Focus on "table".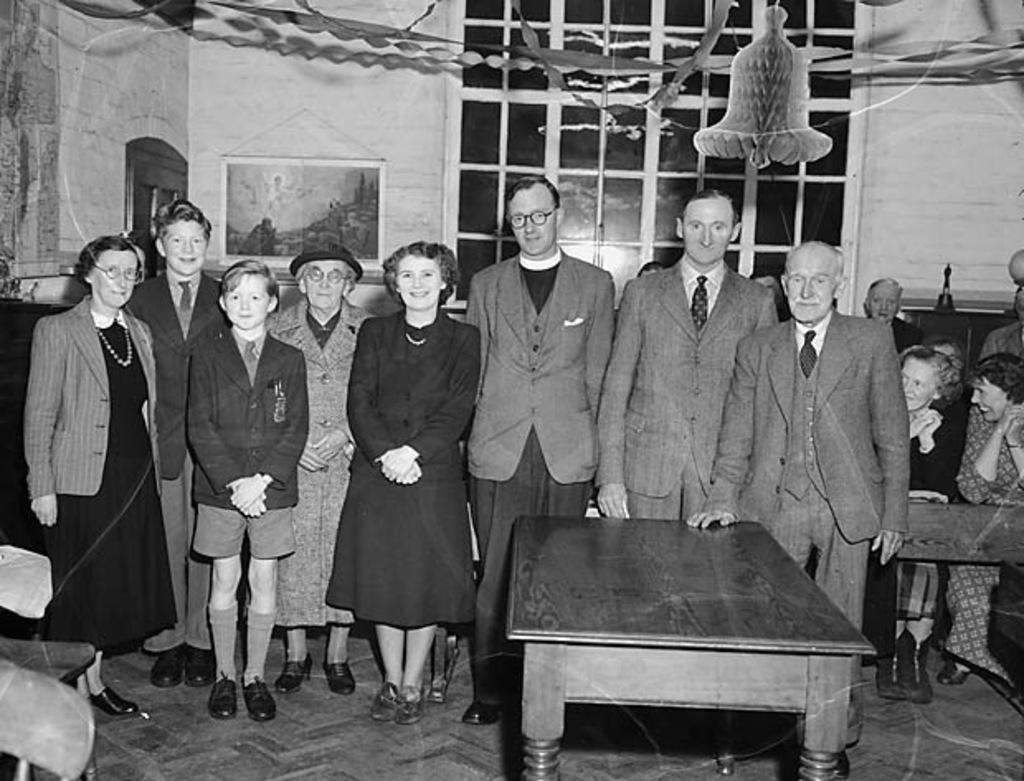
Focused at bbox(454, 502, 890, 769).
